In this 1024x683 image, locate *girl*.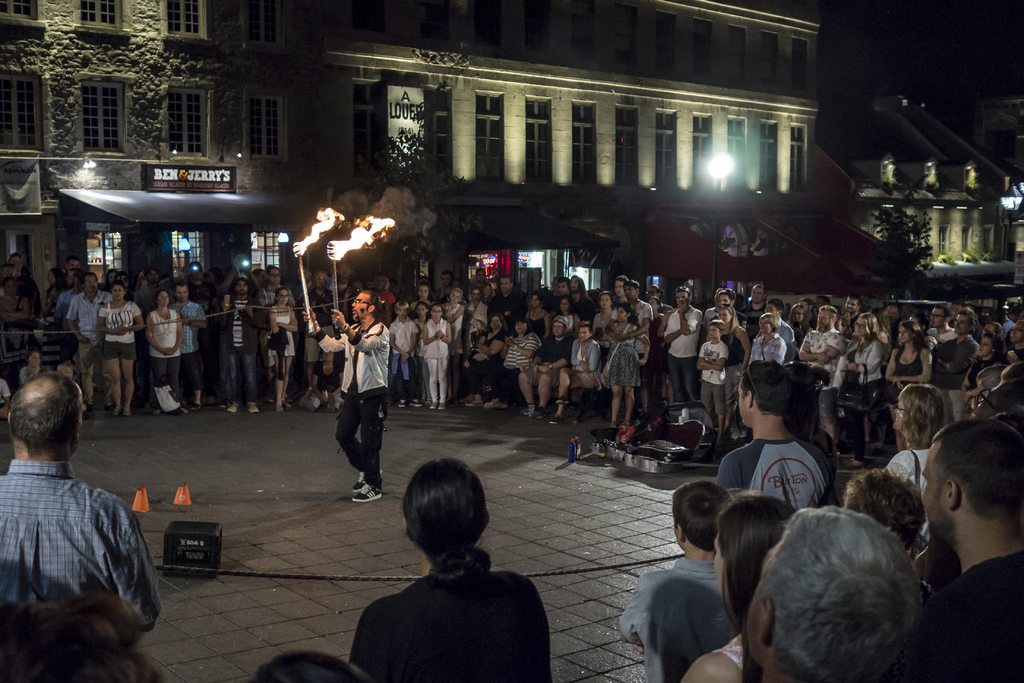
Bounding box: bbox(408, 299, 430, 404).
